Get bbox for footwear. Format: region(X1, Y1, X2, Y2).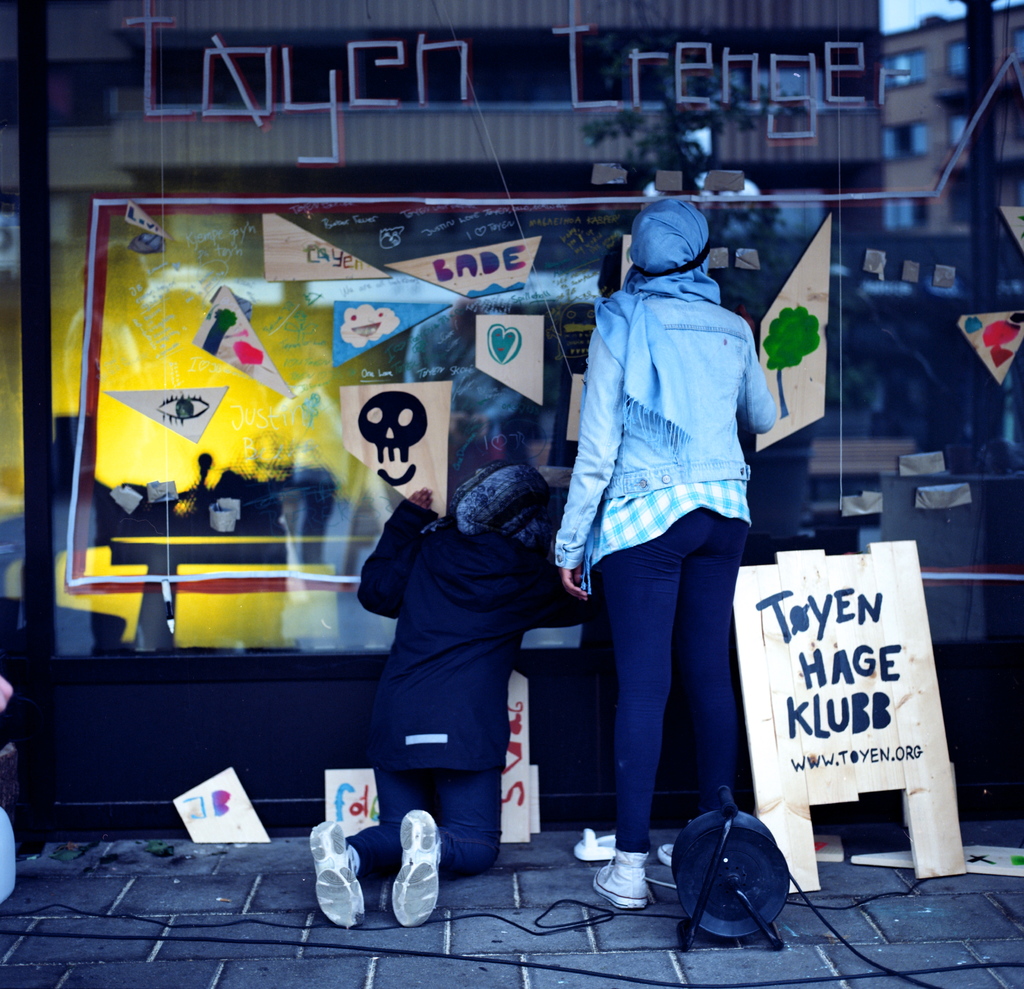
region(362, 832, 450, 938).
